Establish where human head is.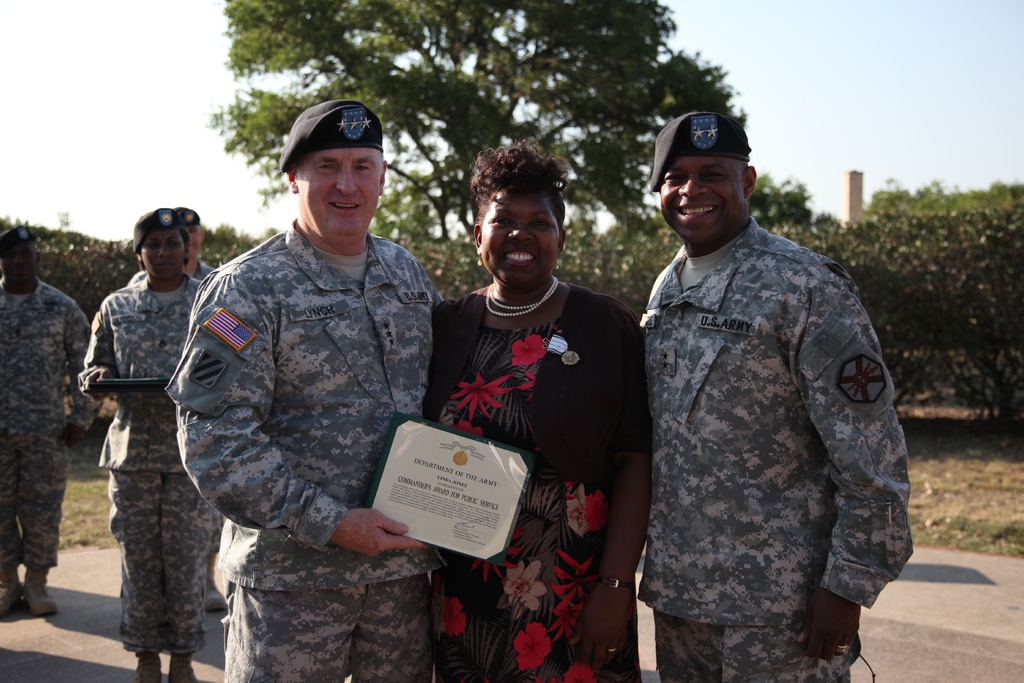
Established at left=133, top=206, right=188, bottom=279.
